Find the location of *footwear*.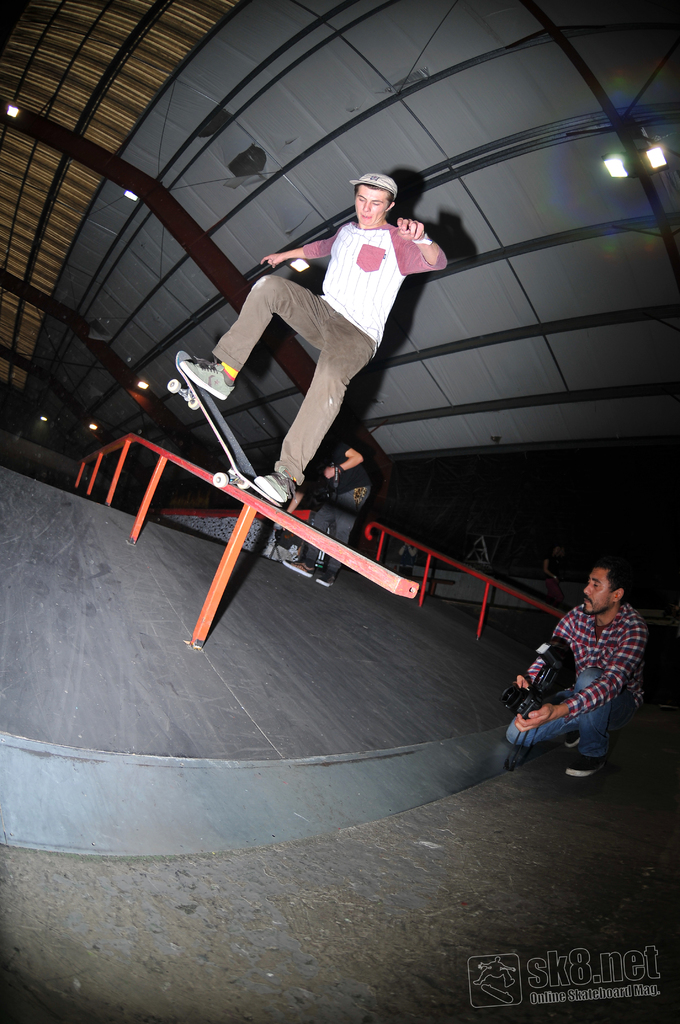
Location: rect(562, 753, 604, 774).
